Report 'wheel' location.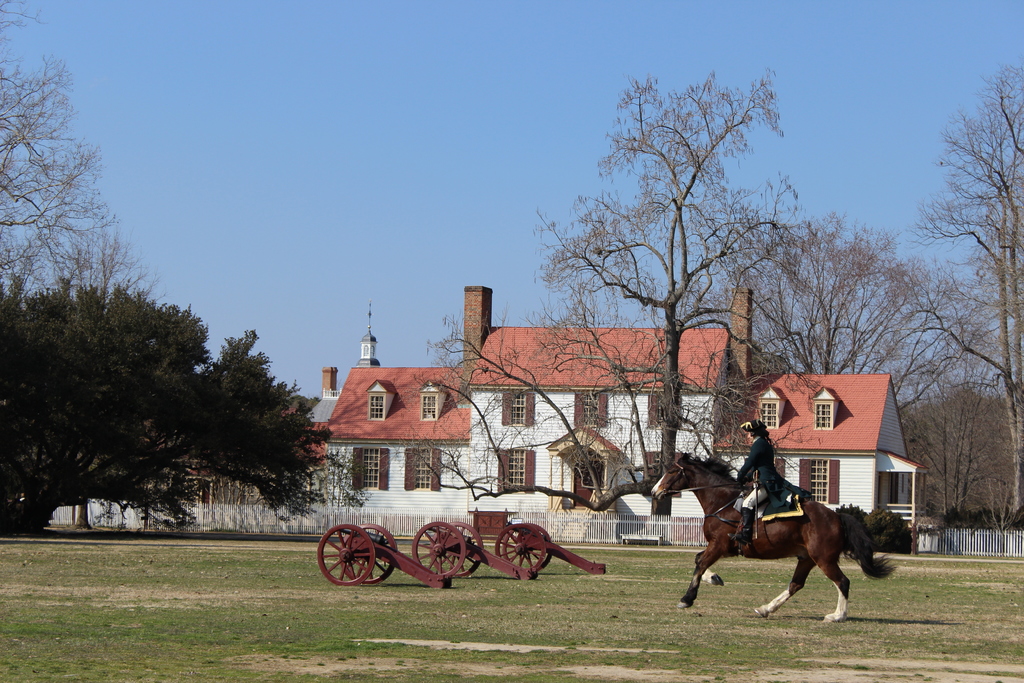
Report: crop(339, 518, 399, 584).
